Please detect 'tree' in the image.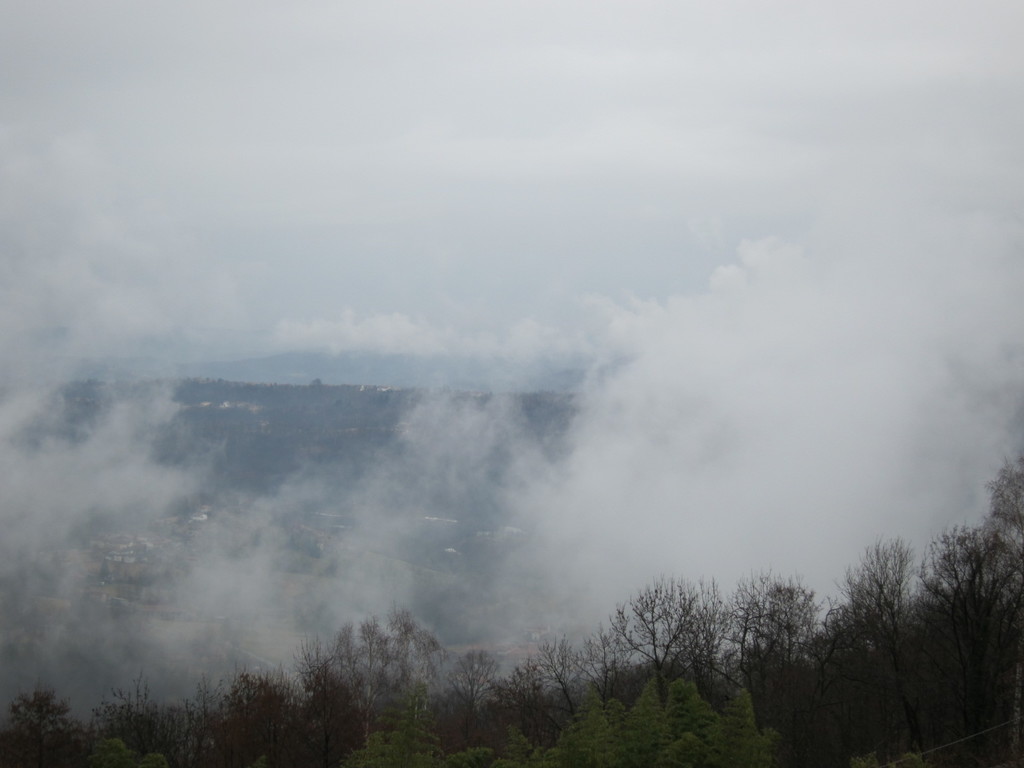
{"x1": 94, "y1": 668, "x2": 216, "y2": 767}.
